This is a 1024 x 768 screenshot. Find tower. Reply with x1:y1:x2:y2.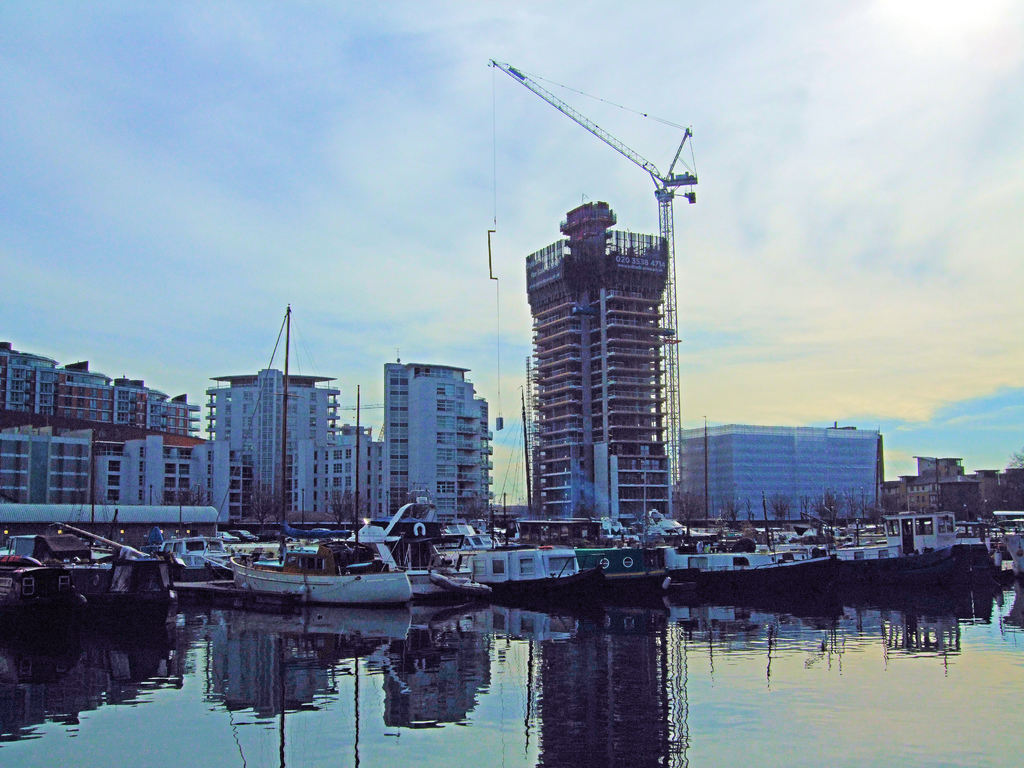
525:202:673:521.
